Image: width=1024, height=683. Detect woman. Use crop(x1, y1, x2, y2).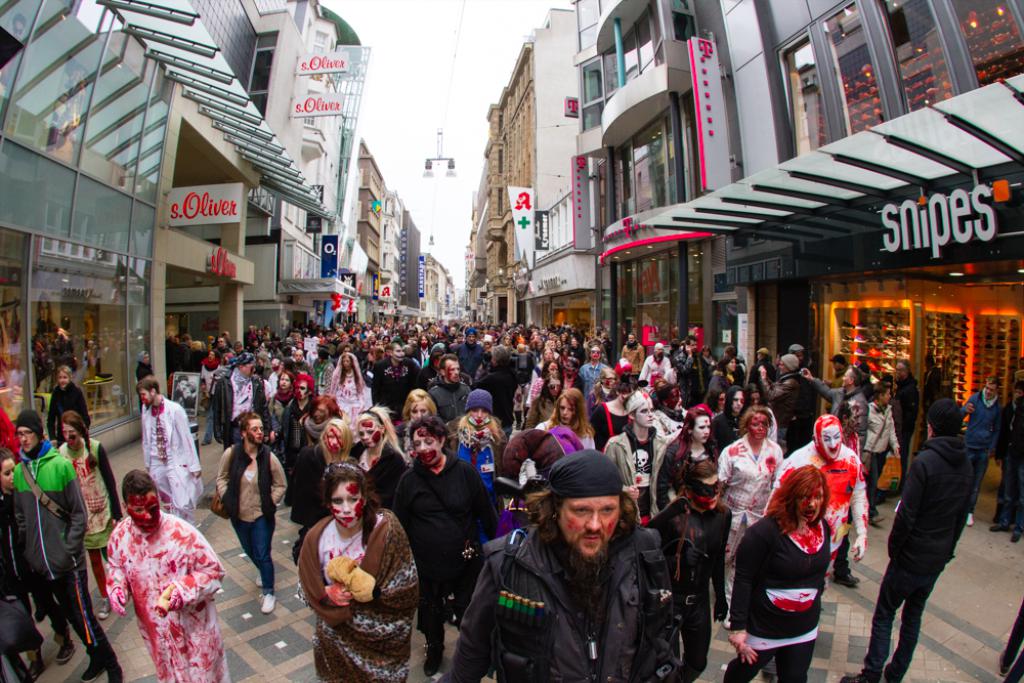
crop(35, 295, 60, 334).
